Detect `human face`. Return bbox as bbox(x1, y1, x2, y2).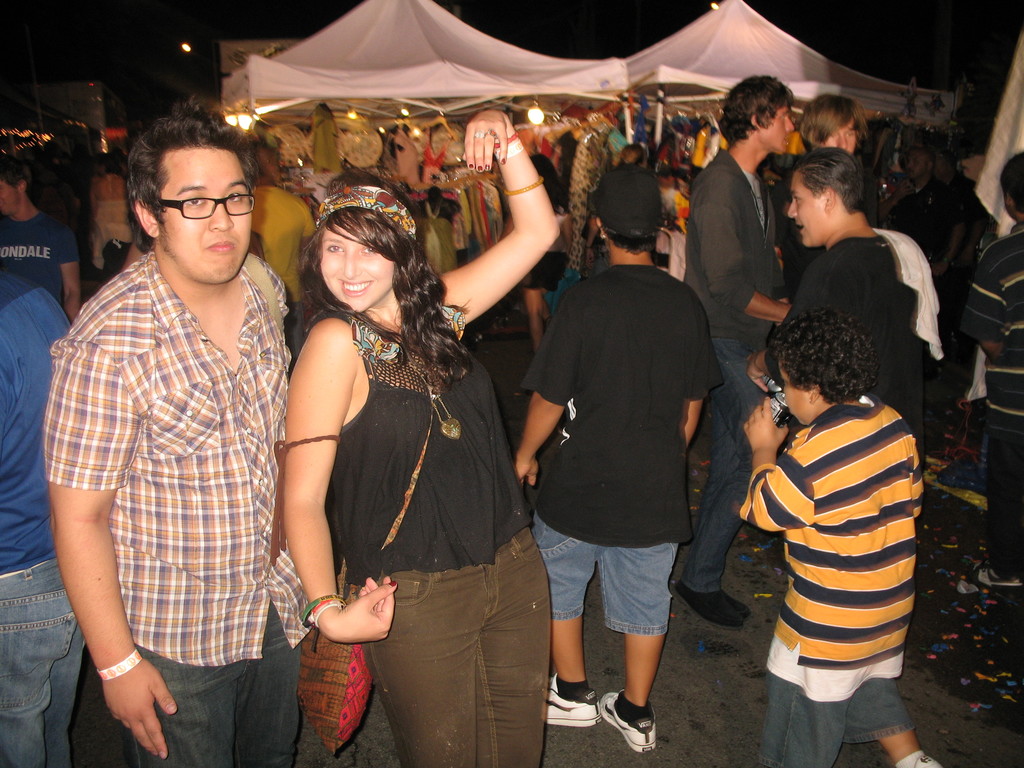
bbox(321, 220, 397, 316).
